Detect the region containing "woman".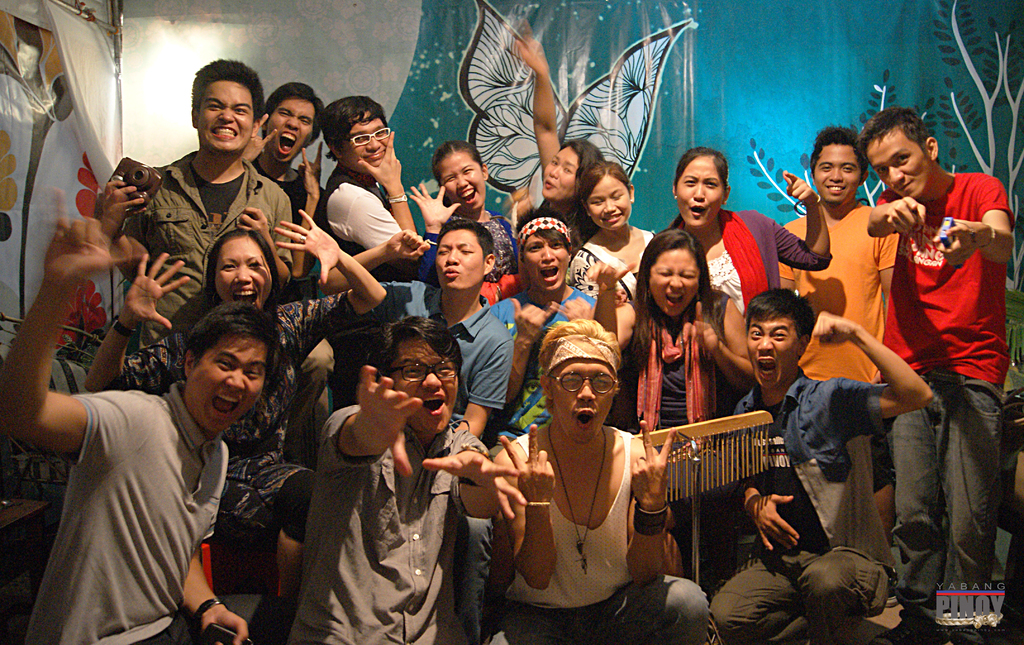
crop(410, 138, 530, 286).
